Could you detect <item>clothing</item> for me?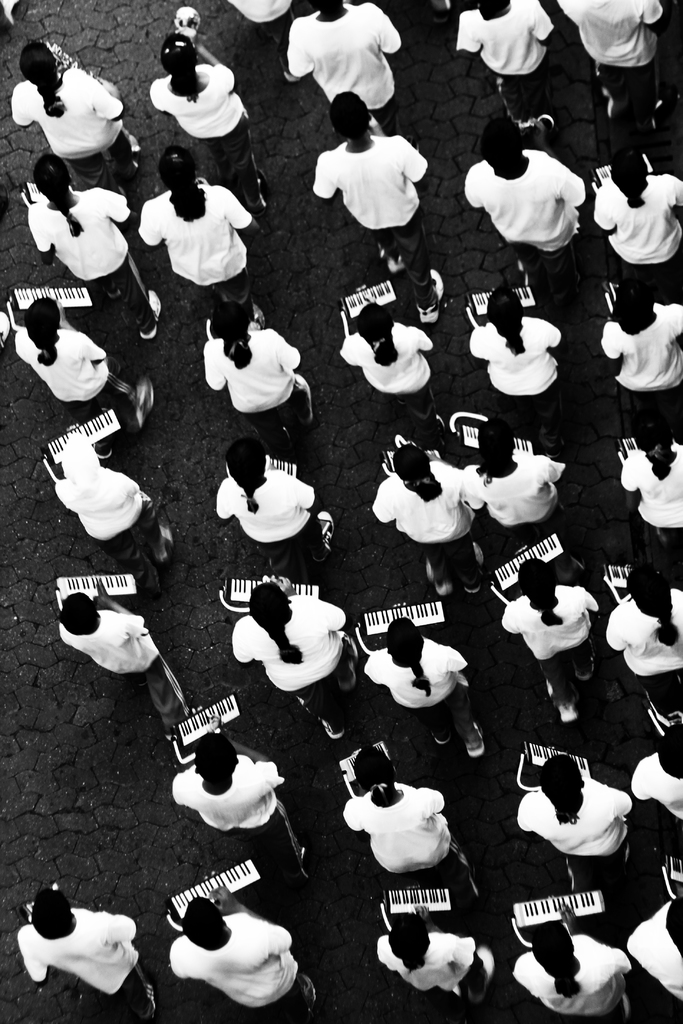
Detection result: <box>56,433,184,574</box>.
